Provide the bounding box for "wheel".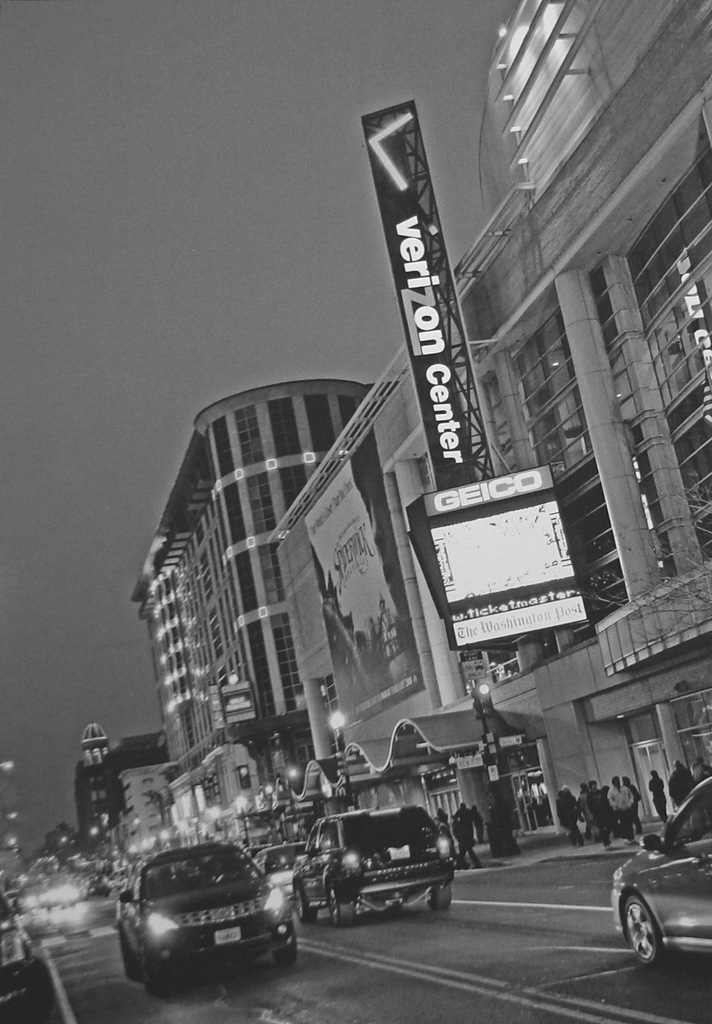
<bbox>140, 953, 195, 995</bbox>.
